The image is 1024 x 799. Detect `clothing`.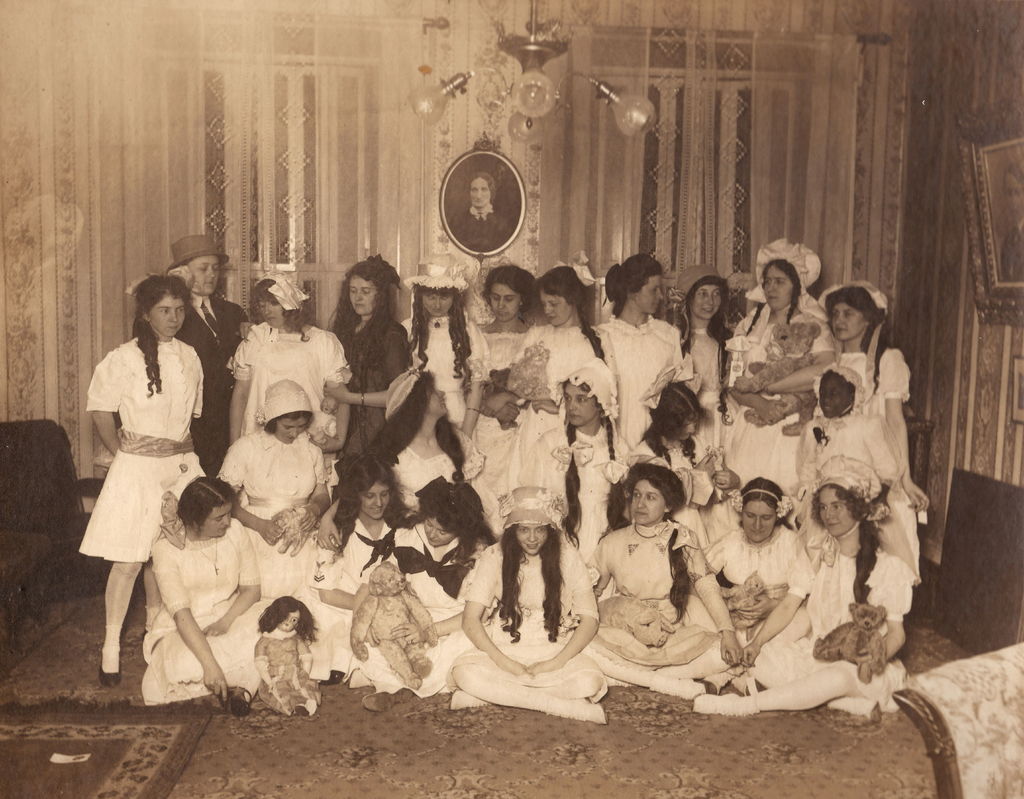
Detection: bbox=[1002, 217, 1023, 287].
